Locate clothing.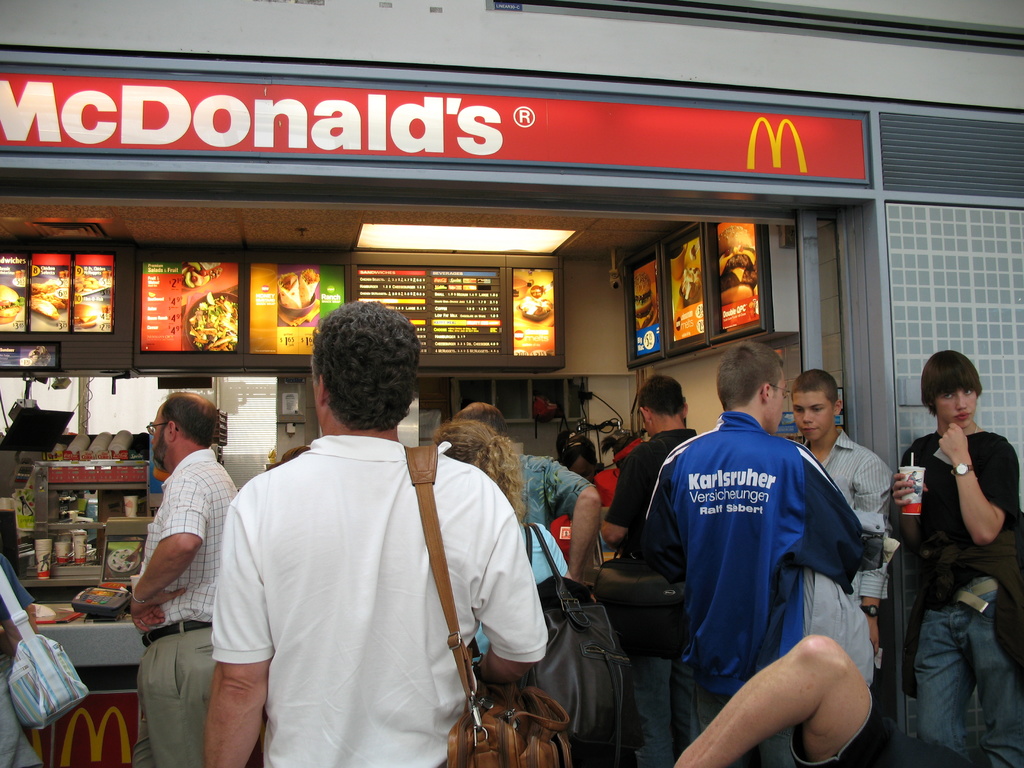
Bounding box: locate(214, 429, 547, 767).
